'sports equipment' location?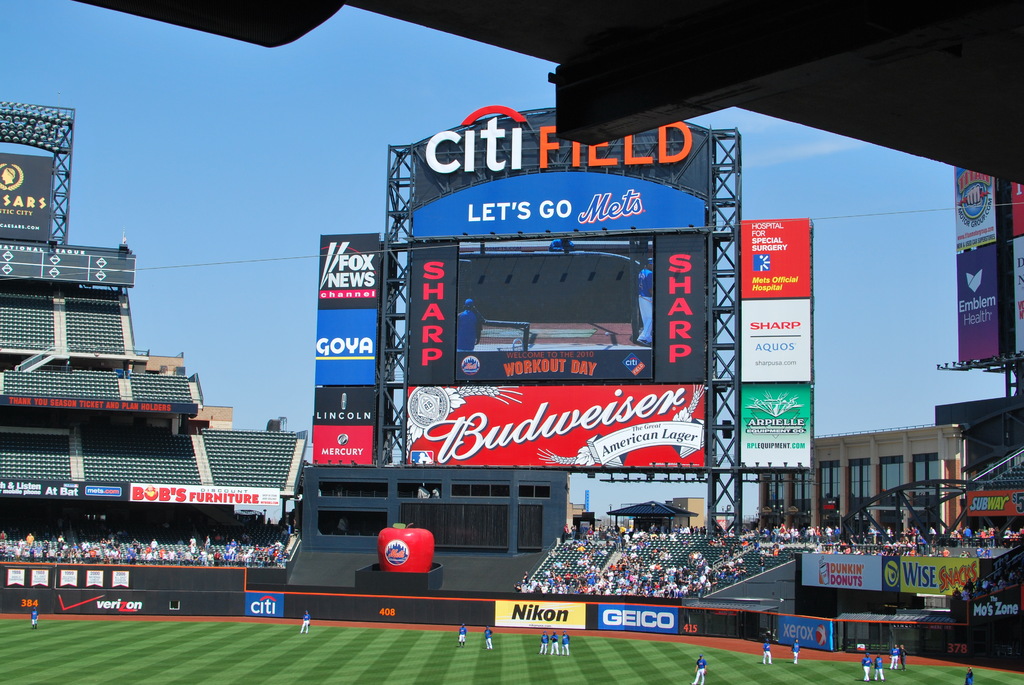
<bbox>461, 299, 474, 314</bbox>
